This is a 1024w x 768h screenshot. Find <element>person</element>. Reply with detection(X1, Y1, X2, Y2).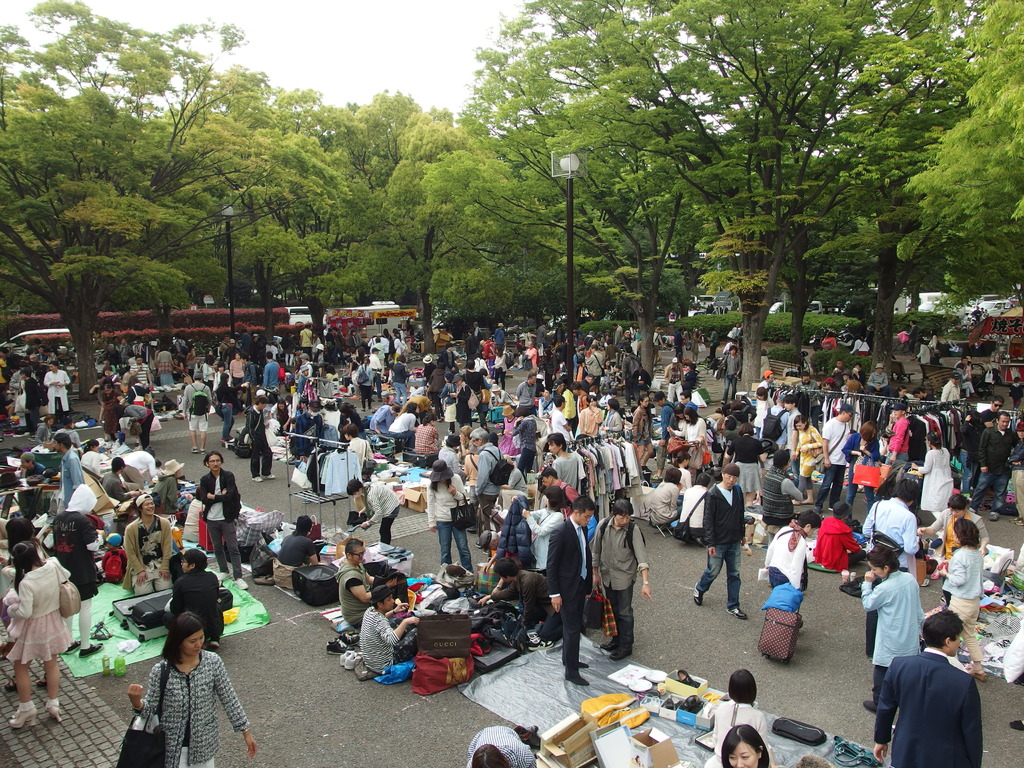
detection(356, 360, 376, 413).
